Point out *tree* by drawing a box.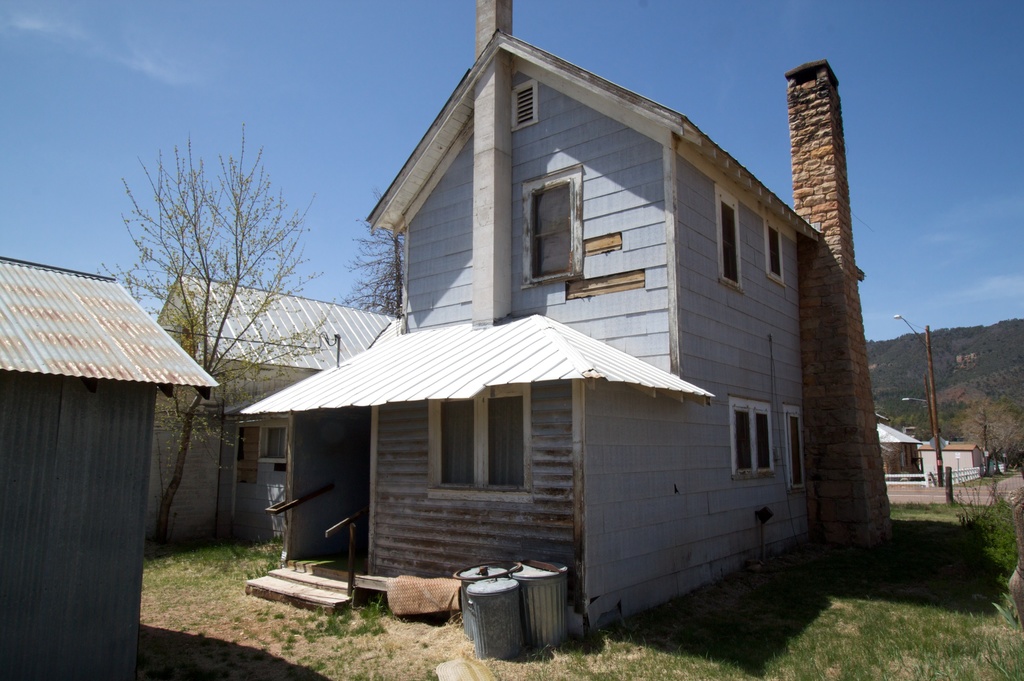
x1=337 y1=236 x2=417 y2=321.
